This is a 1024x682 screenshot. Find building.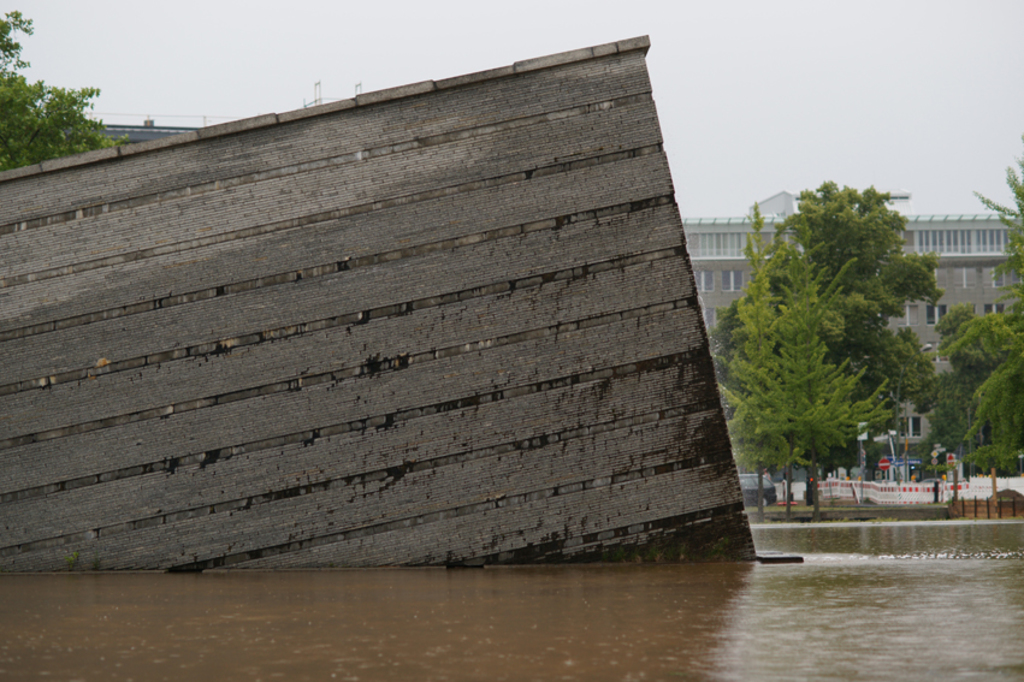
Bounding box: bbox(683, 209, 1023, 496).
